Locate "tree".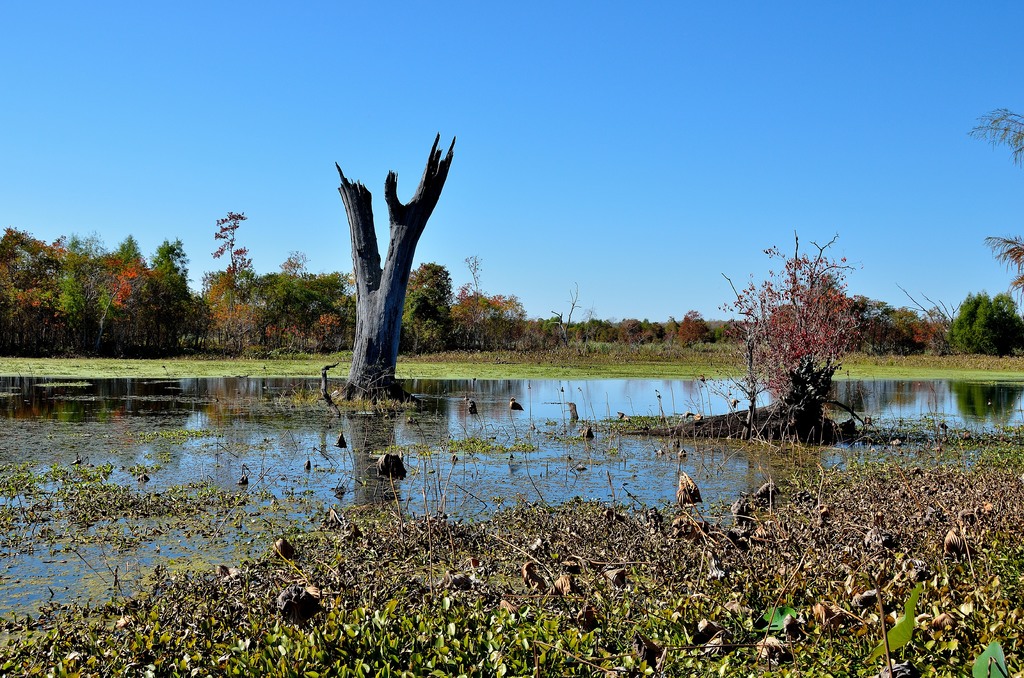
Bounding box: bbox(543, 282, 595, 354).
